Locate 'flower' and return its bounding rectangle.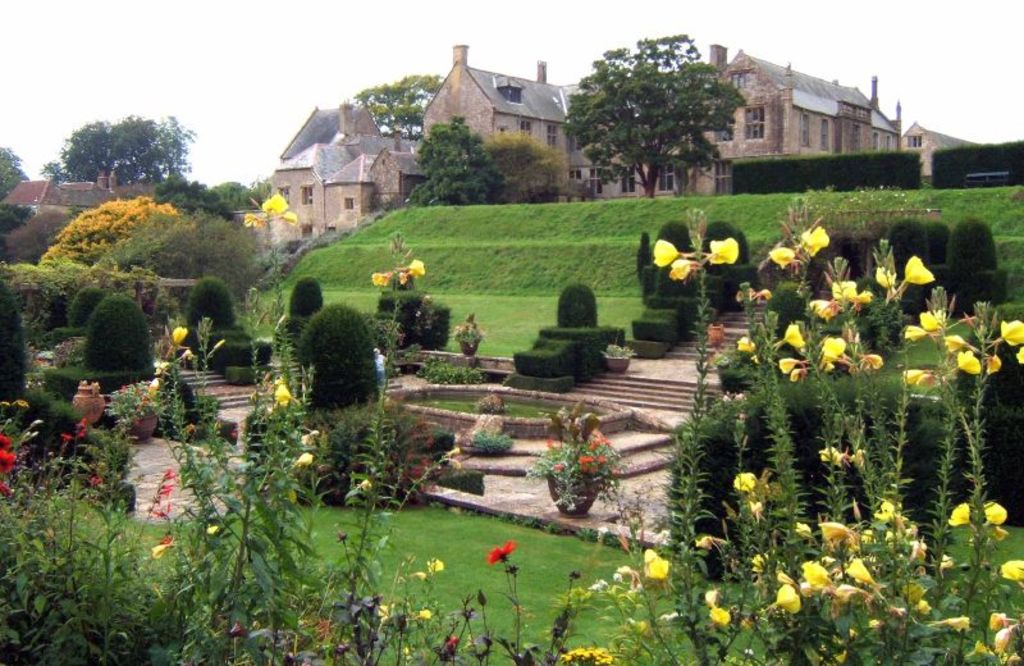
bbox=(954, 348, 980, 375).
